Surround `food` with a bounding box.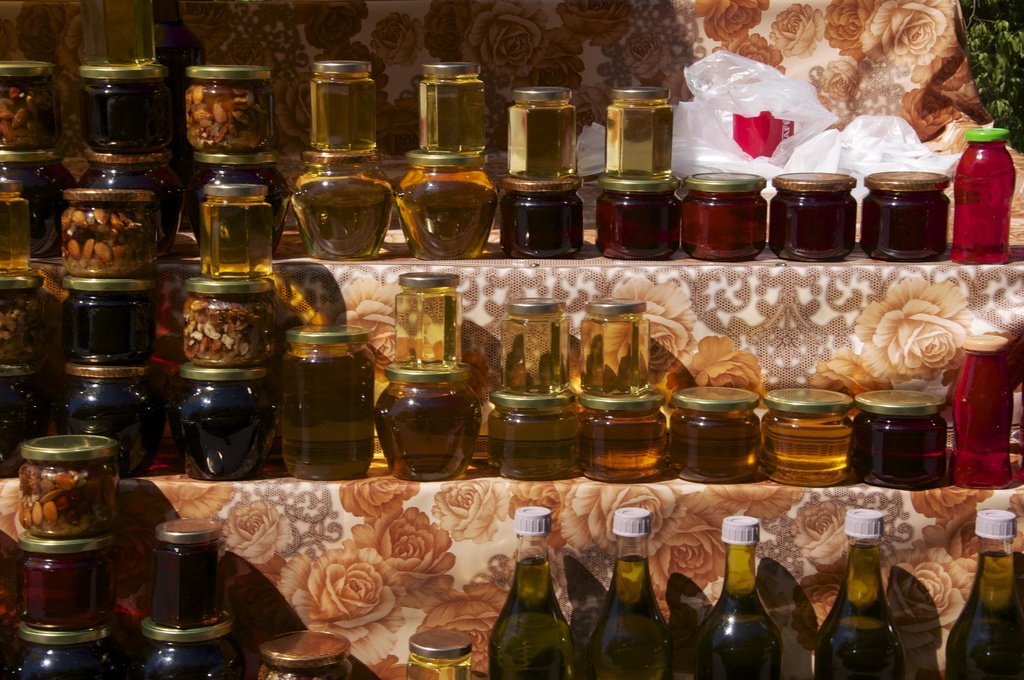
<box>60,209,150,269</box>.
